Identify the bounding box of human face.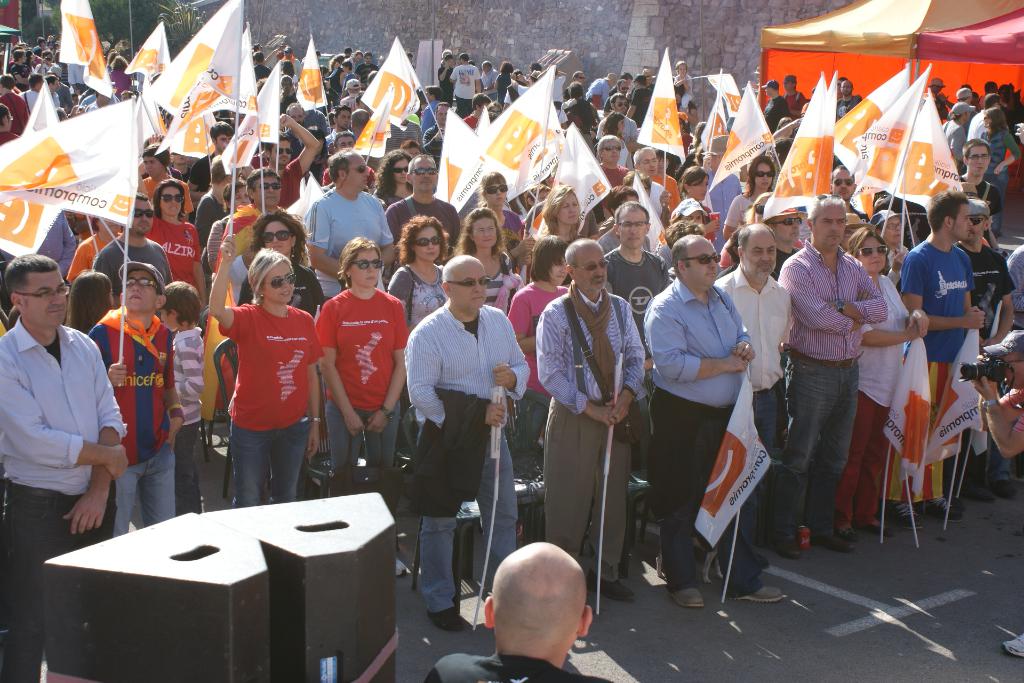
rect(747, 227, 777, 277).
